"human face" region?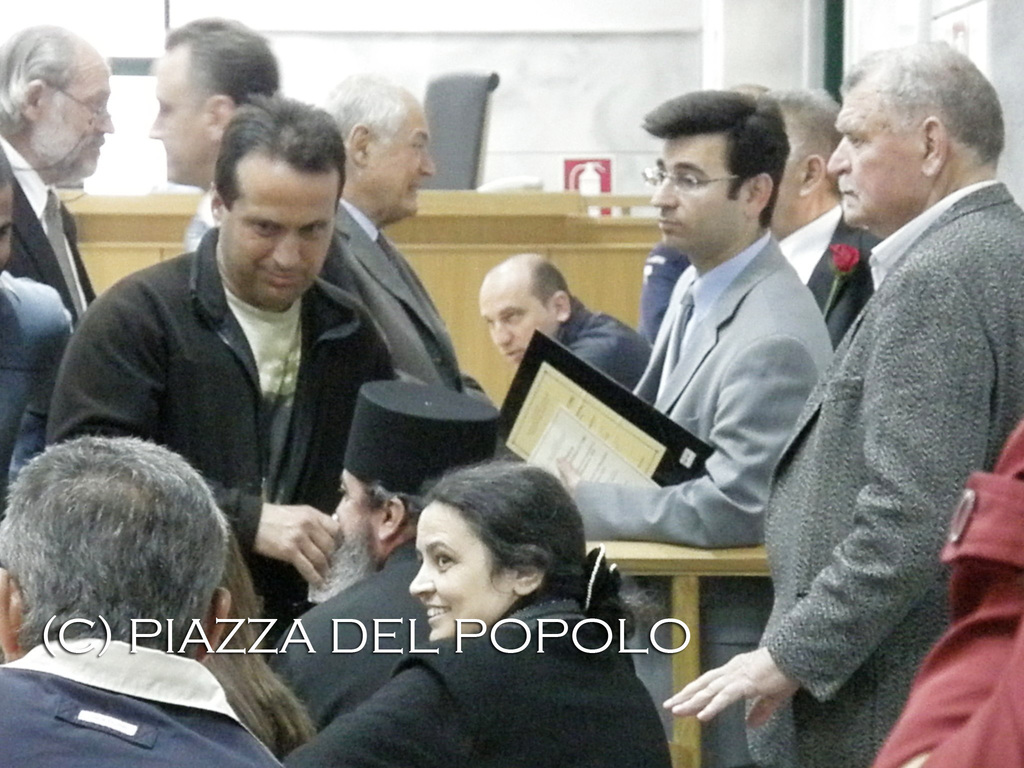
bbox(147, 53, 208, 186)
